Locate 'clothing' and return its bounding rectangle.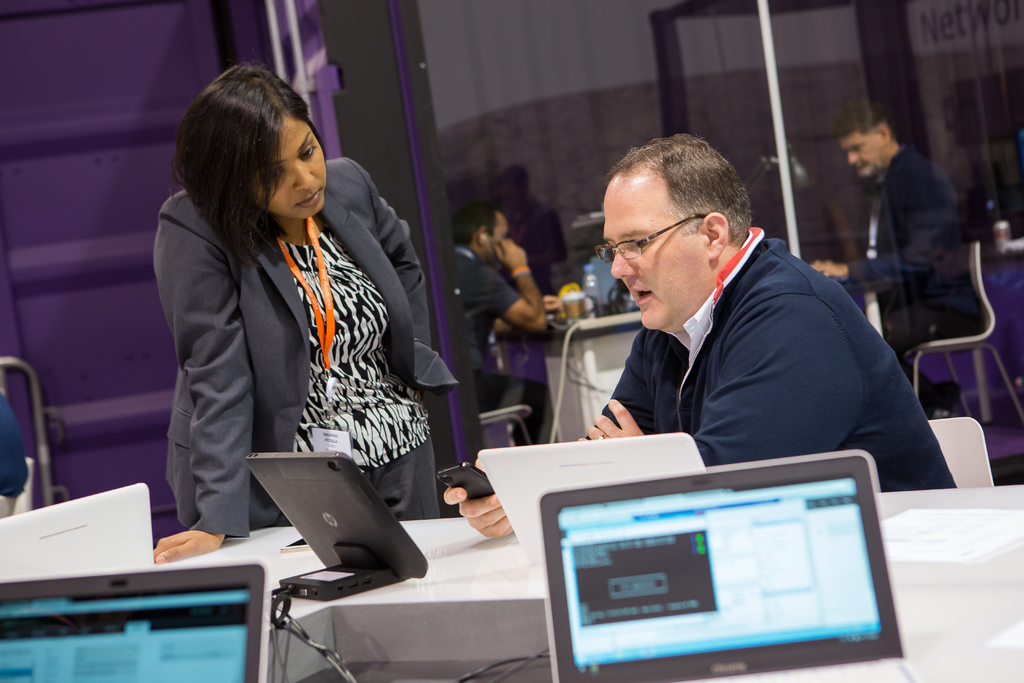
(591,226,959,490).
